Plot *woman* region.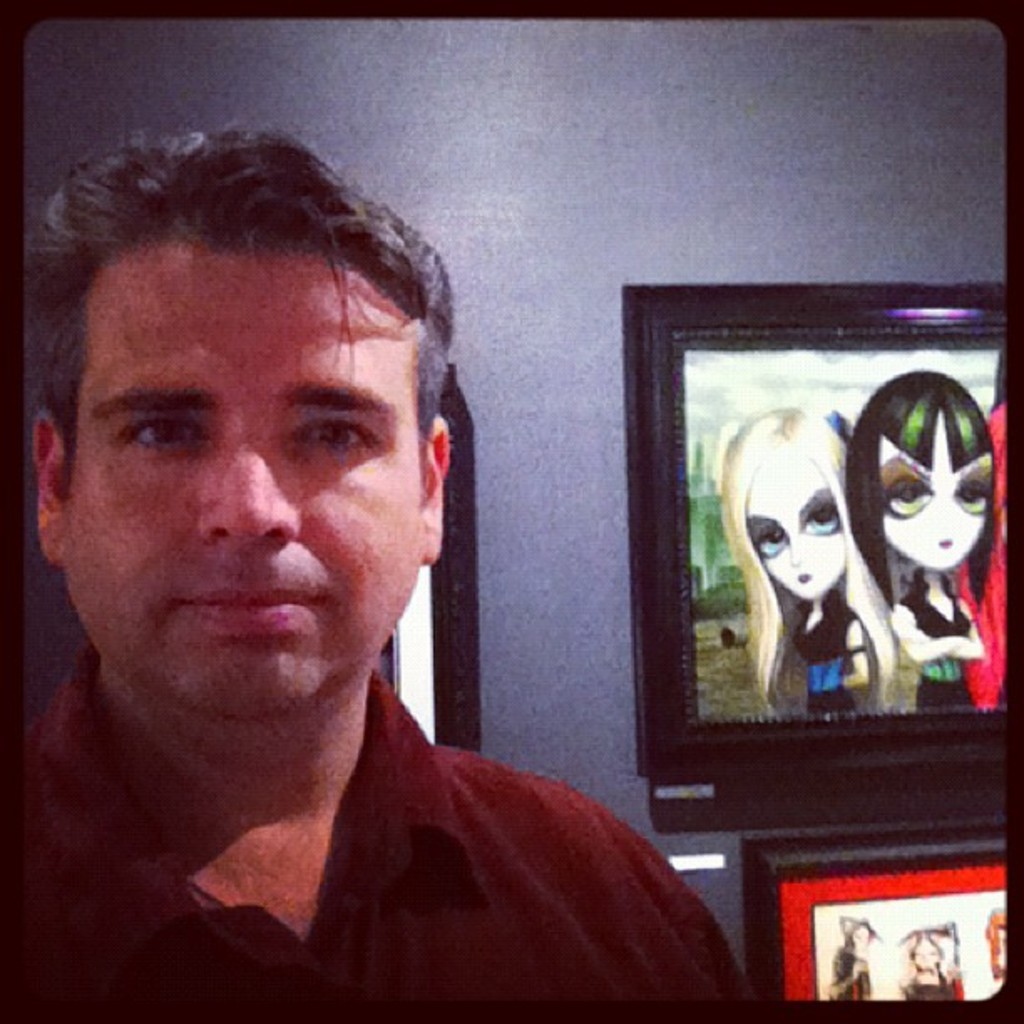
Plotted at BBox(823, 917, 882, 1002).
